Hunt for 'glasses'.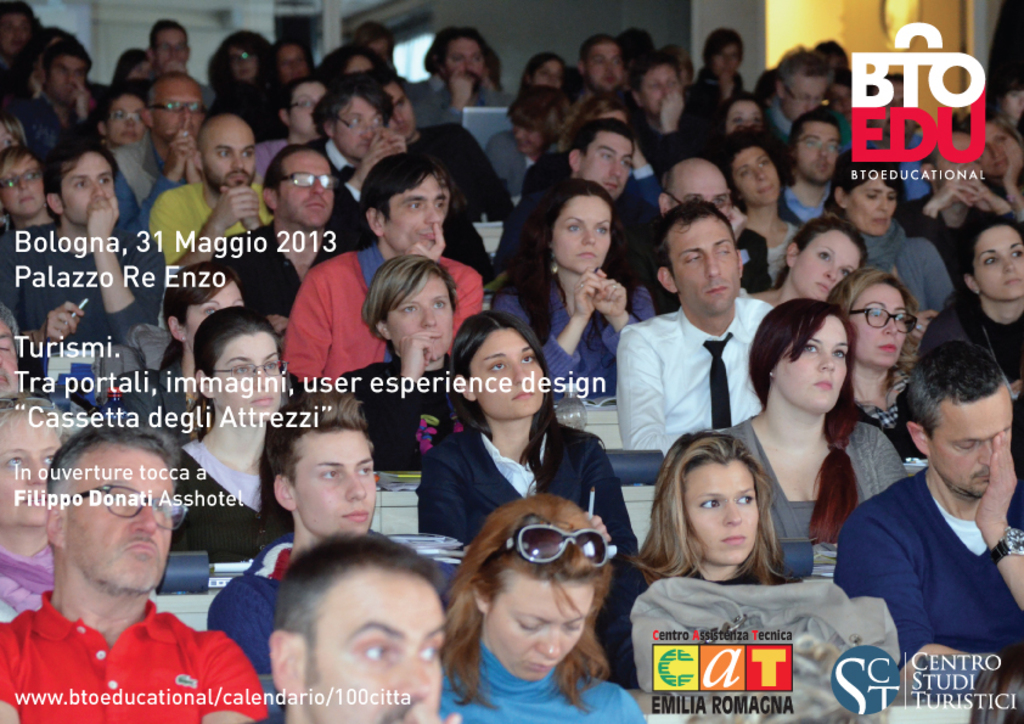
Hunted down at box=[794, 131, 846, 155].
